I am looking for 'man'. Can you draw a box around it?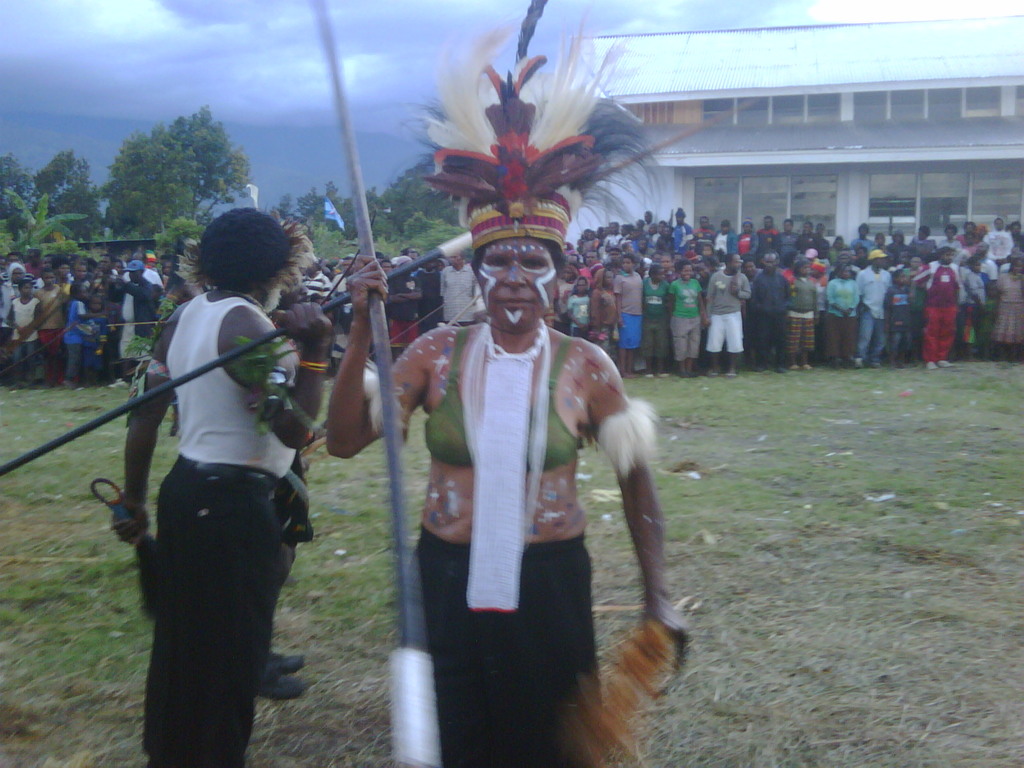
Sure, the bounding box is (left=787, top=246, right=836, bottom=298).
